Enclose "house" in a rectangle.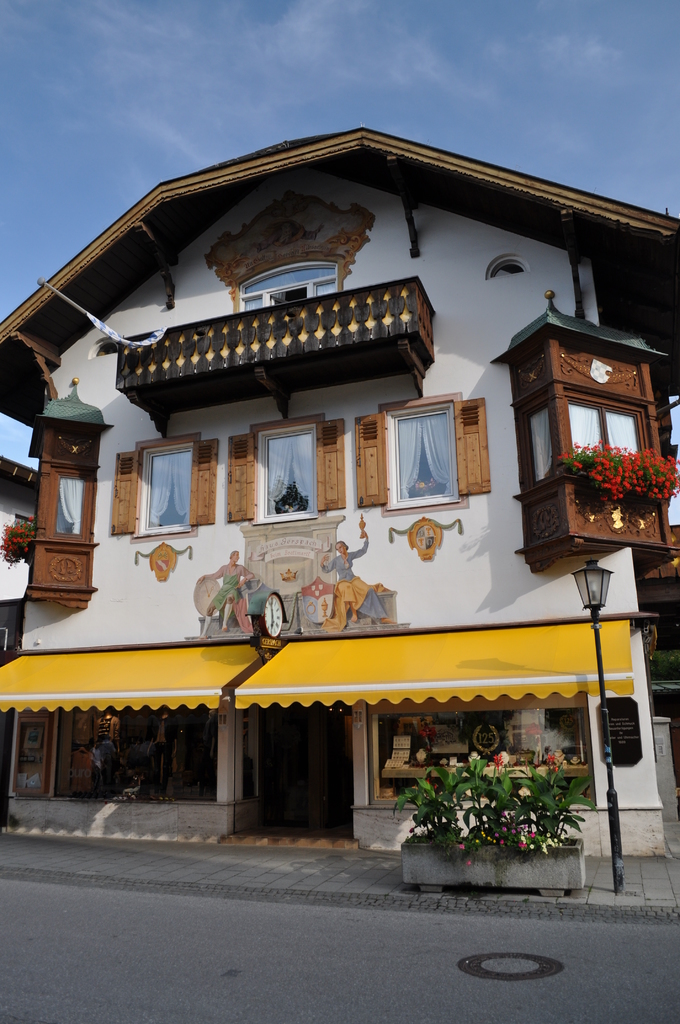
bbox=[0, 120, 679, 865].
